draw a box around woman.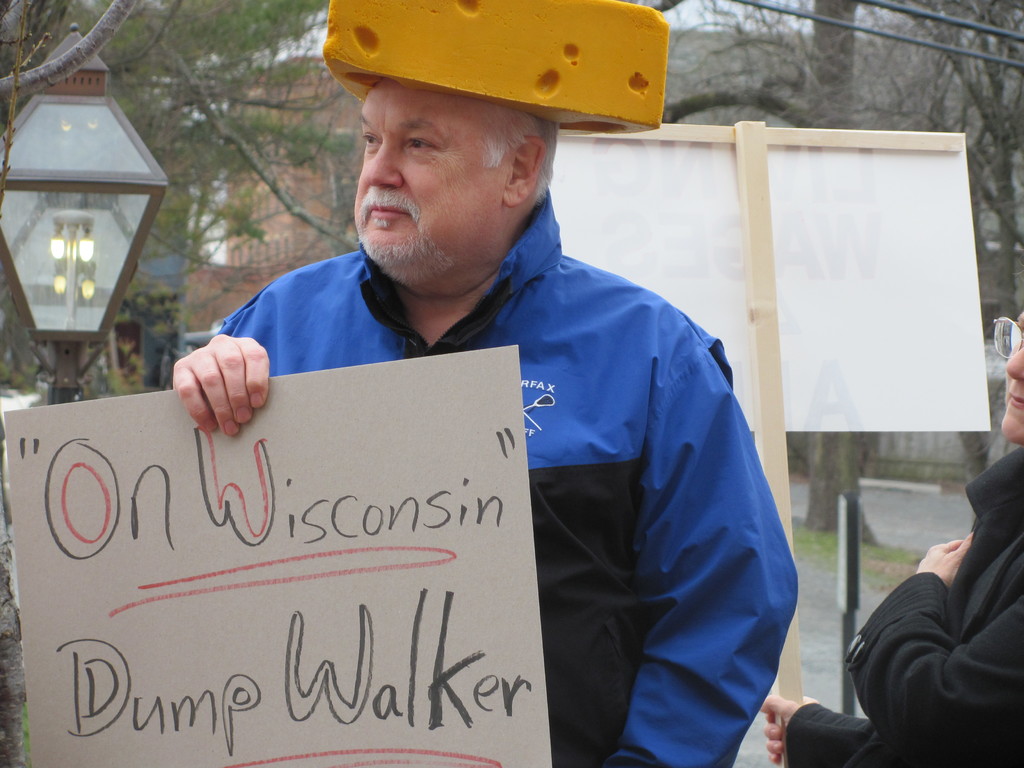
BBox(760, 312, 1023, 767).
